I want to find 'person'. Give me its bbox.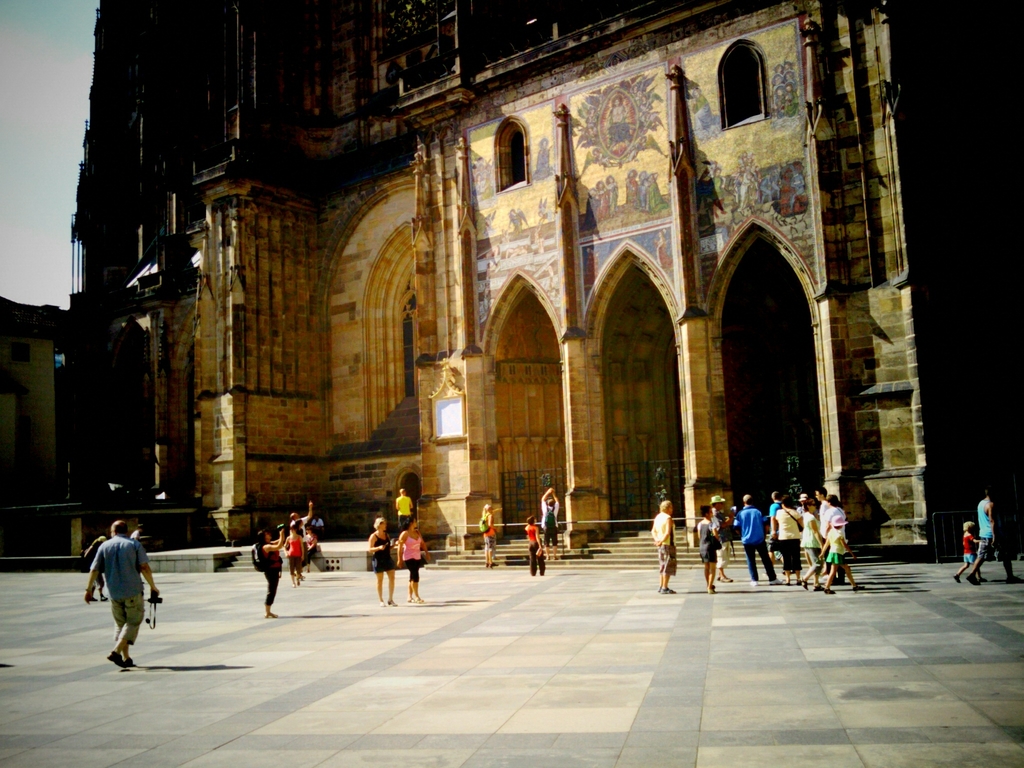
bbox=[520, 527, 552, 577].
